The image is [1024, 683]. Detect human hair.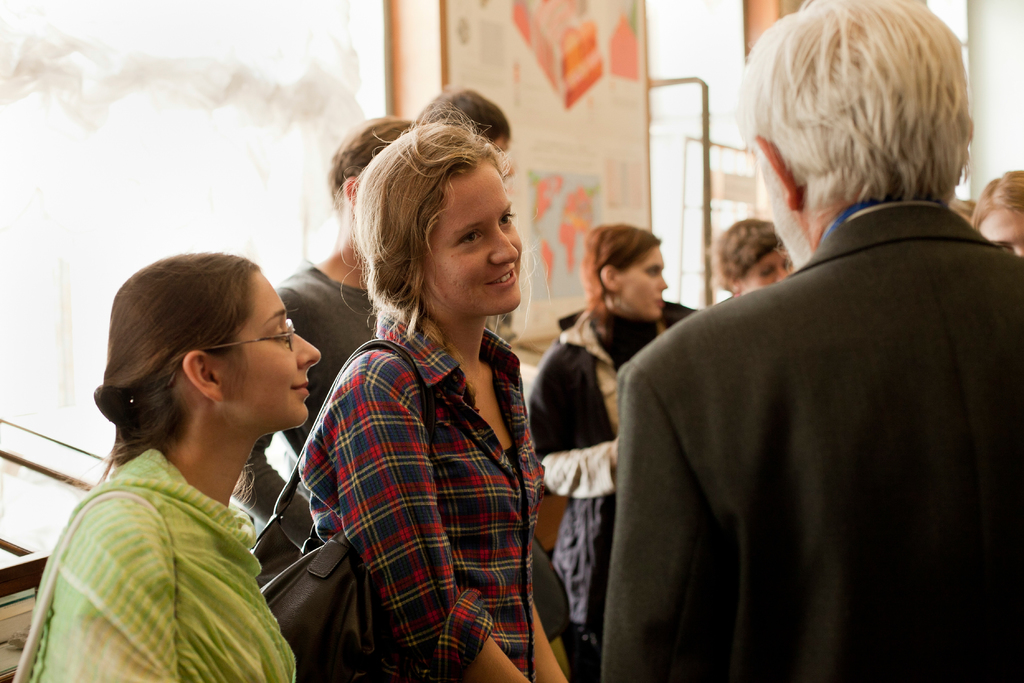
Detection: [417,88,510,143].
